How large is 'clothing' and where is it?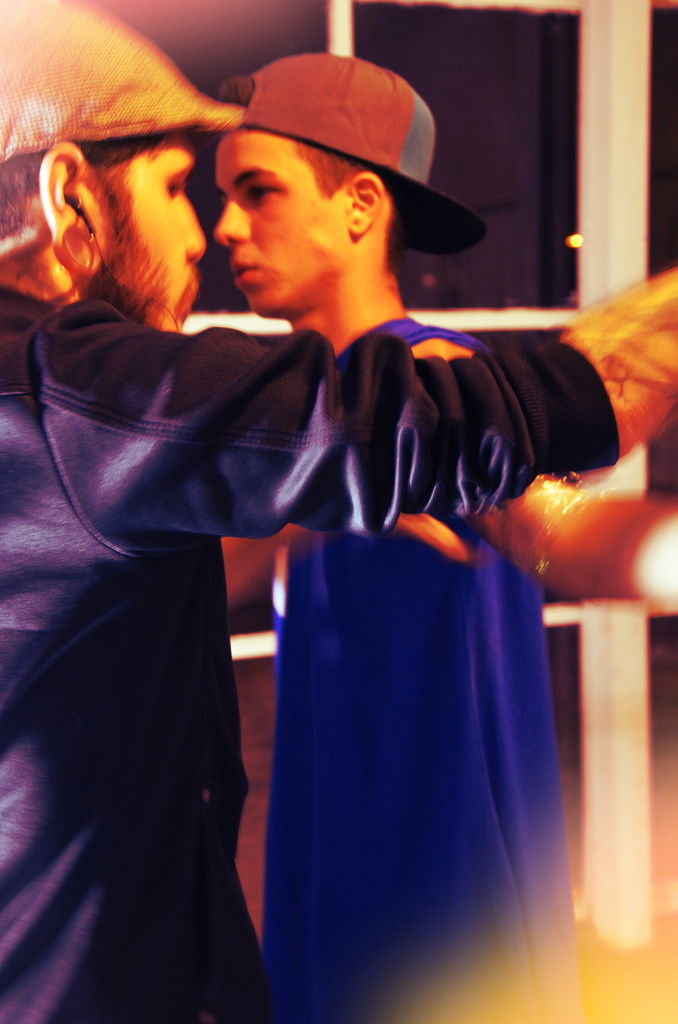
Bounding box: <region>0, 278, 612, 1023</region>.
